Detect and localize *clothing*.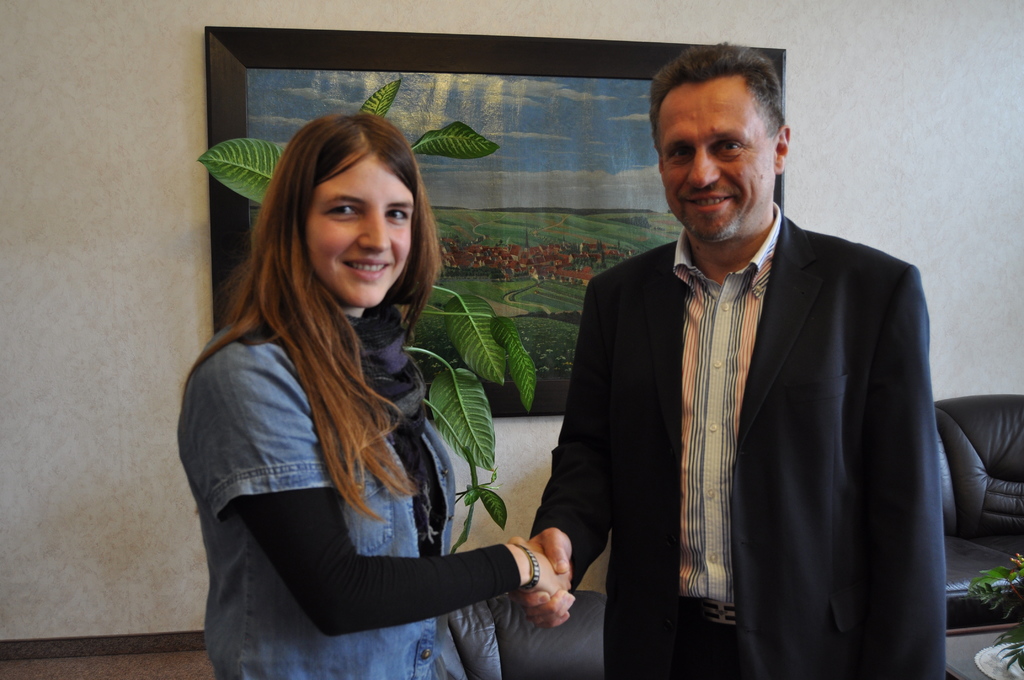
Localized at {"x1": 180, "y1": 221, "x2": 530, "y2": 660}.
